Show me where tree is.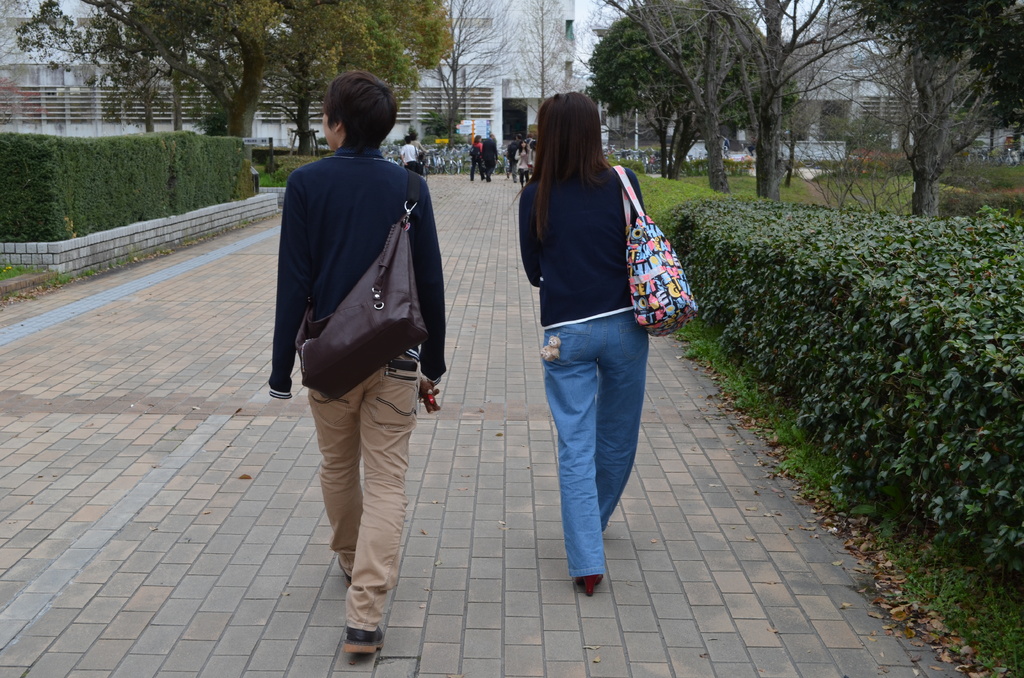
tree is at 856:22:994:206.
